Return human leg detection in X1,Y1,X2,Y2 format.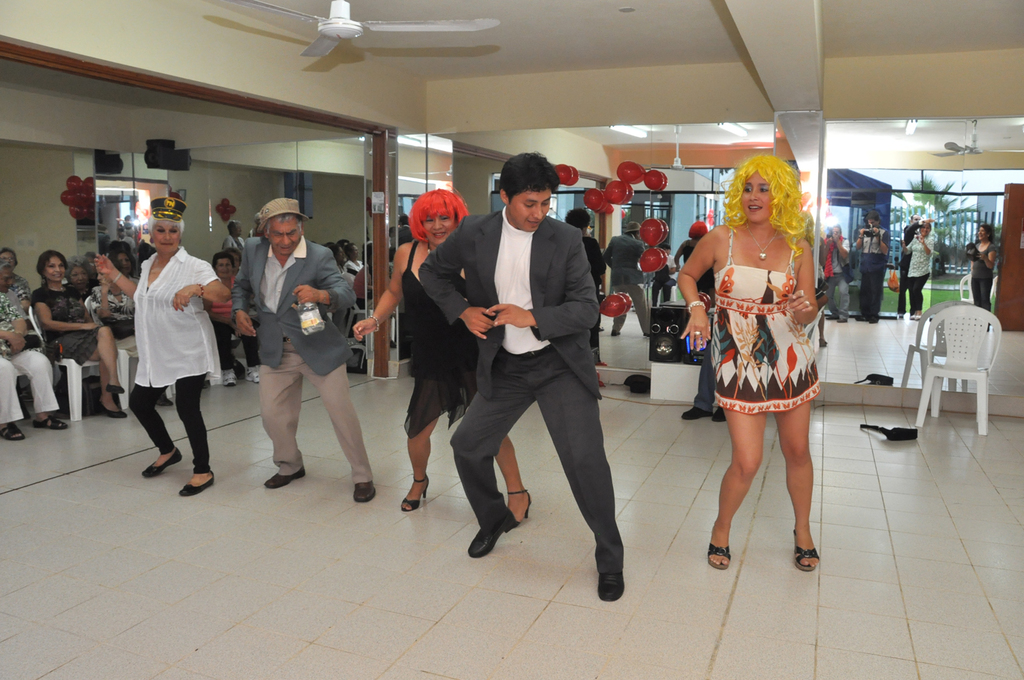
0,356,28,438.
